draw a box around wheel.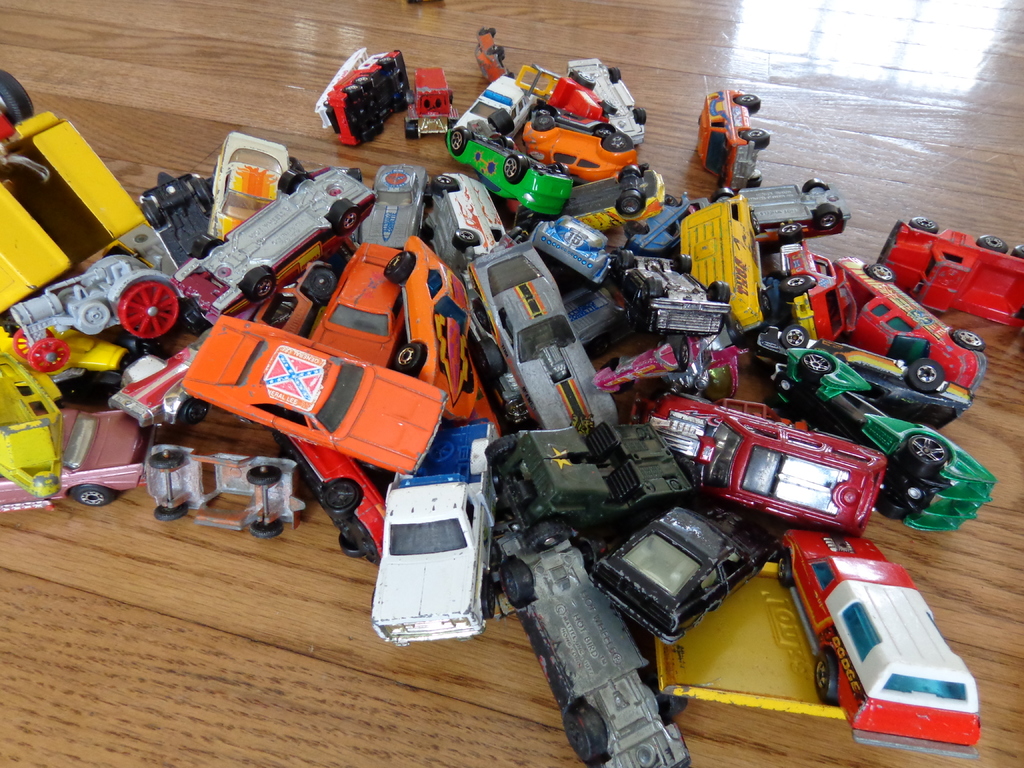
BBox(1011, 246, 1023, 257).
